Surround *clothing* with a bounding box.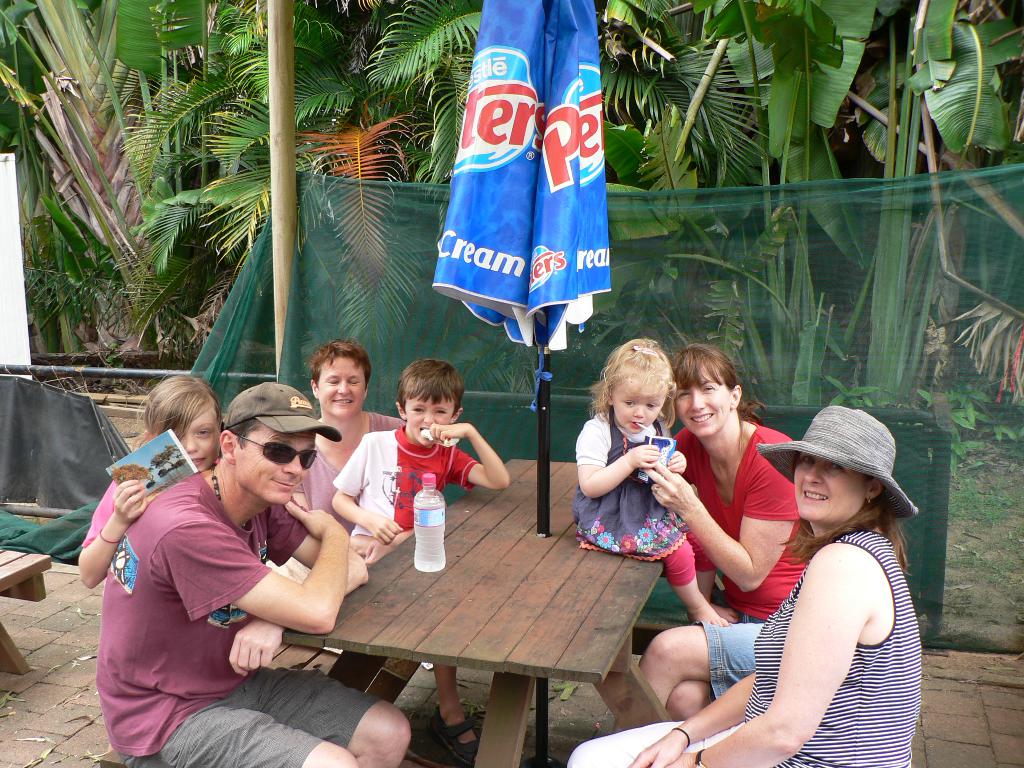
[x1=661, y1=532, x2=716, y2=604].
